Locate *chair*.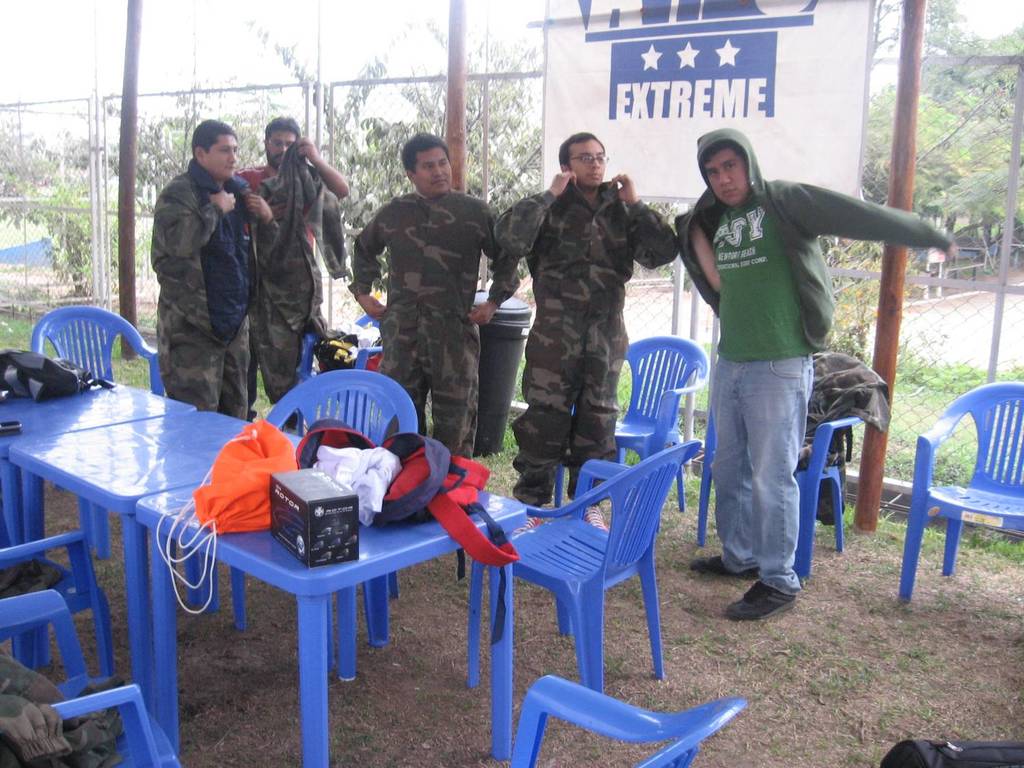
Bounding box: [547, 322, 721, 537].
